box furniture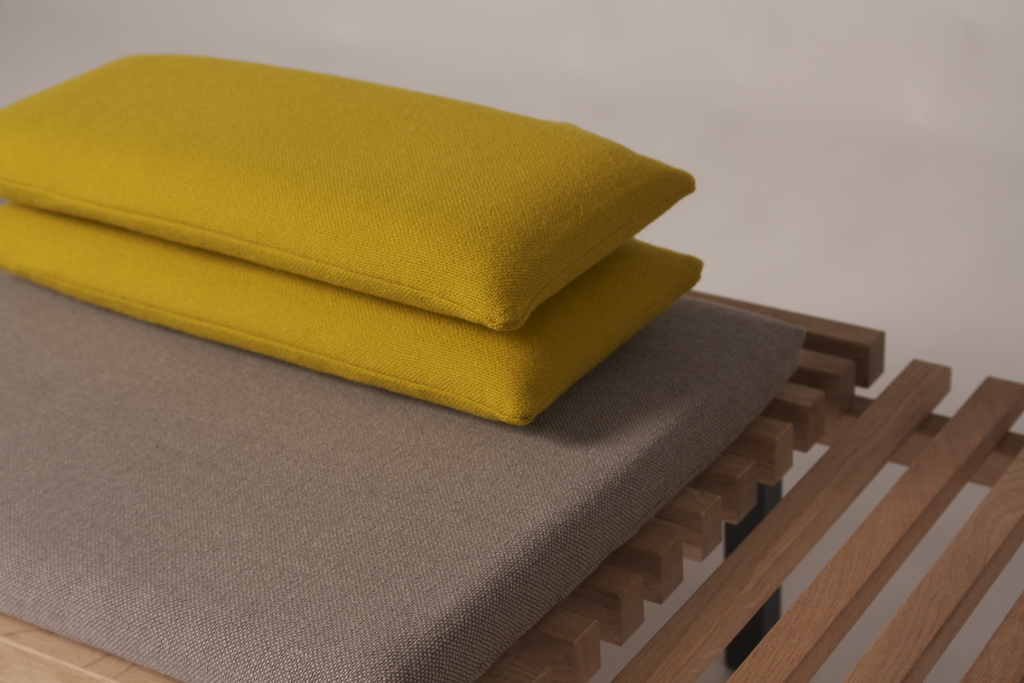
[0, 49, 1023, 682]
